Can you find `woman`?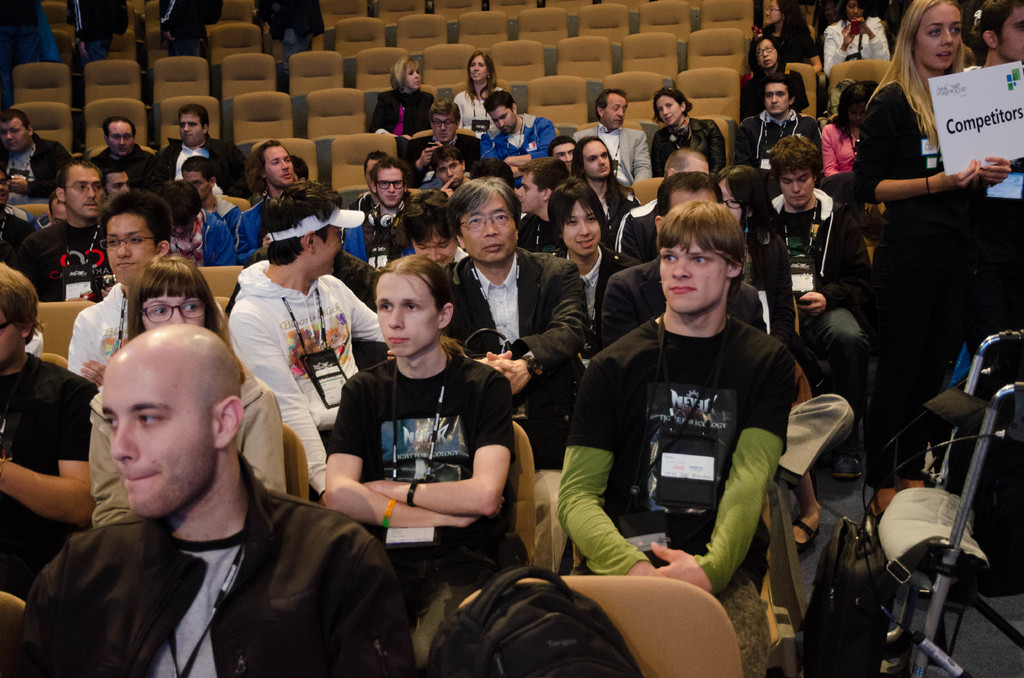
Yes, bounding box: 820/85/881/233.
